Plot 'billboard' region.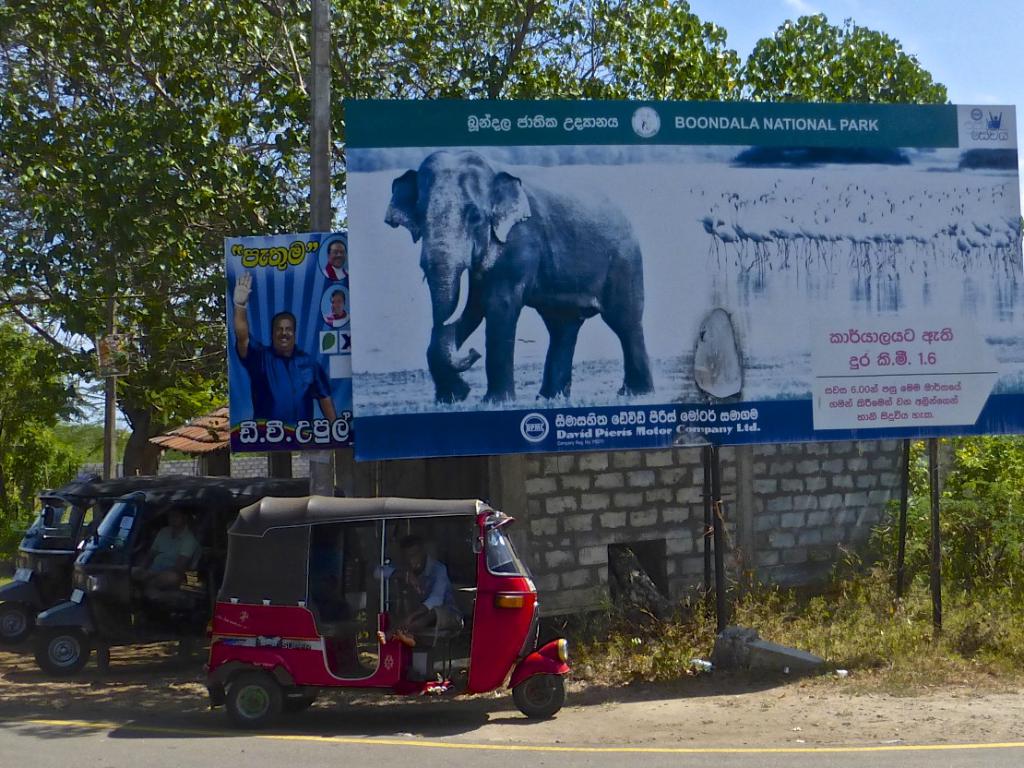
Plotted at bbox(232, 233, 353, 446).
